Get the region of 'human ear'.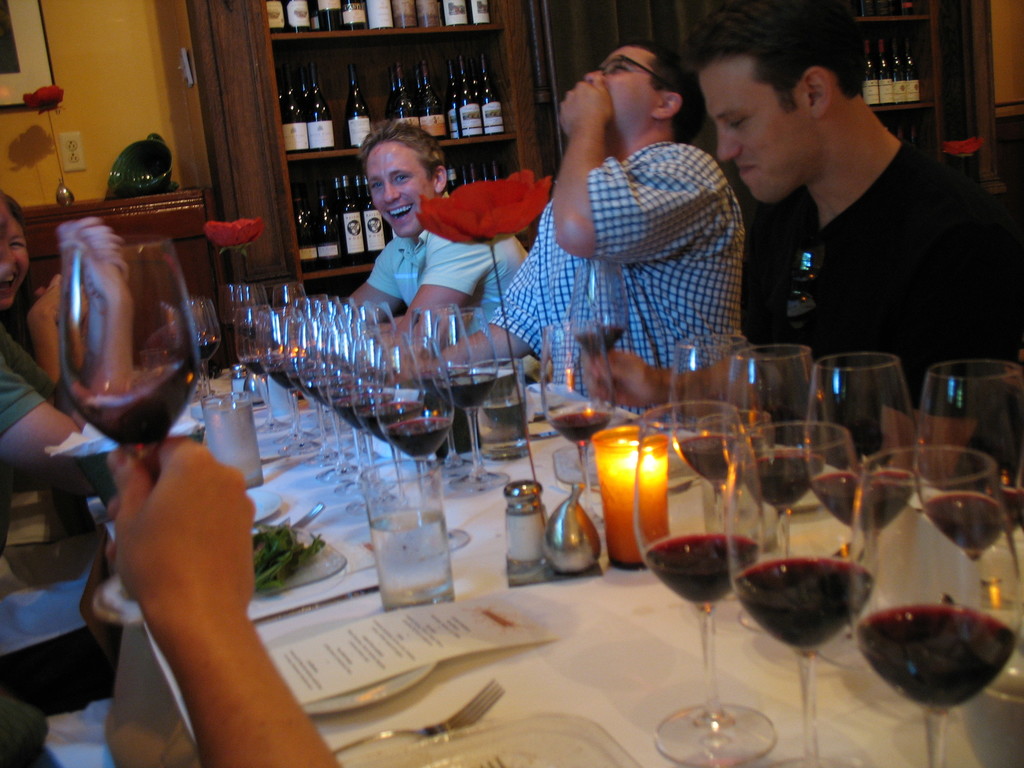
433/166/449/189.
